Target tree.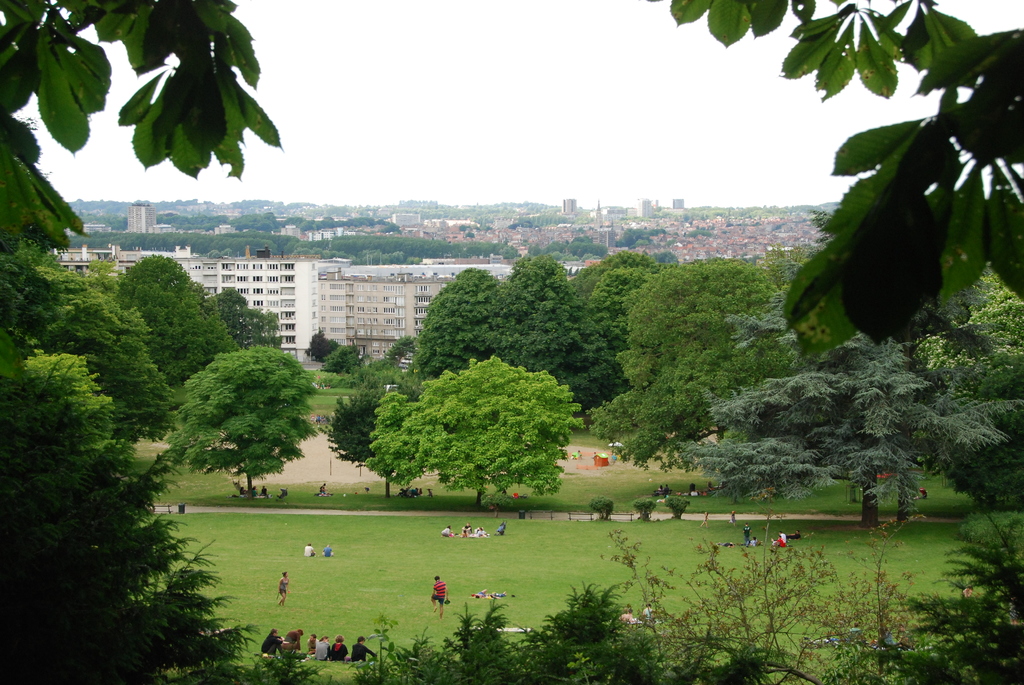
Target region: pyautogui.locateOnScreen(331, 345, 593, 503).
